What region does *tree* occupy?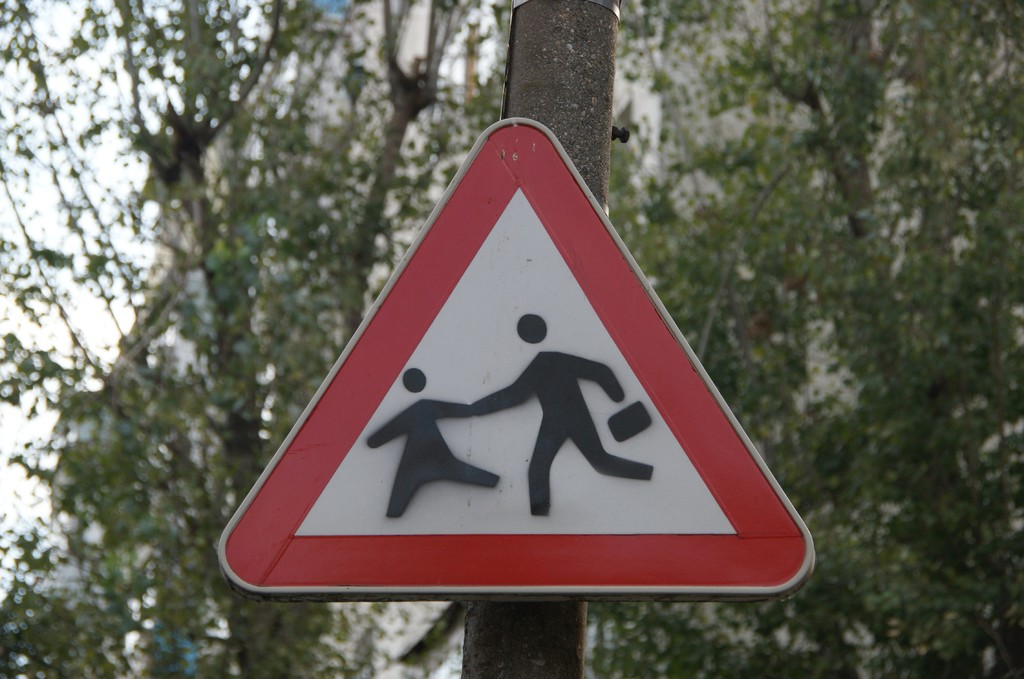
locate(610, 1, 1023, 678).
